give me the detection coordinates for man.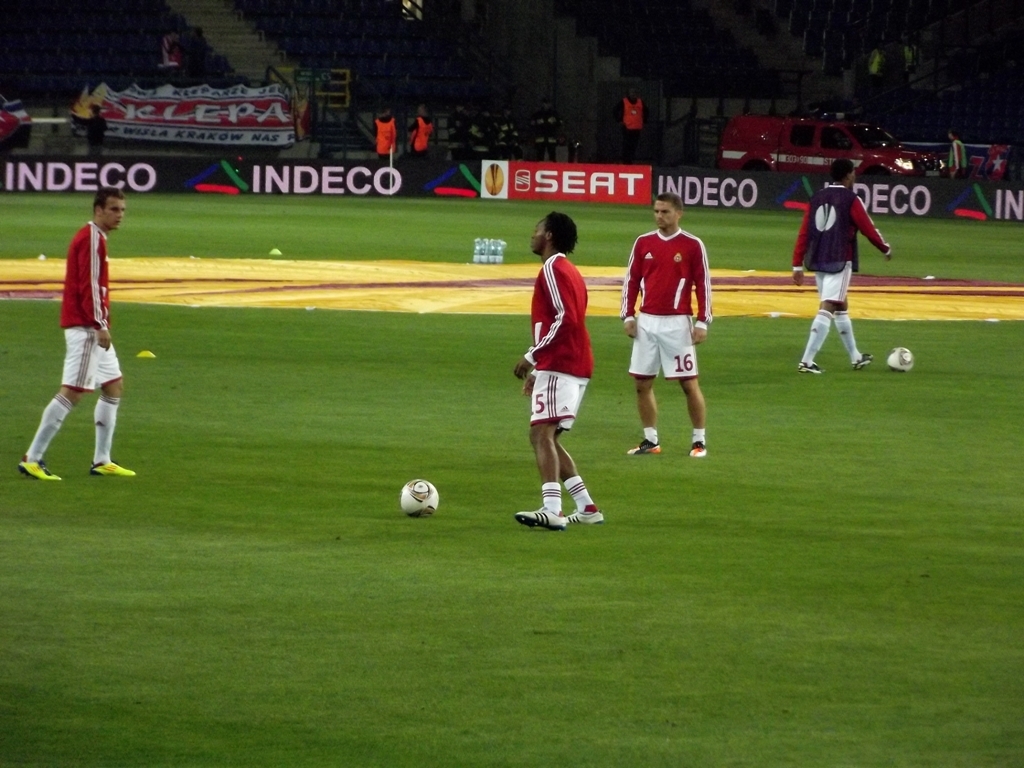
bbox=[406, 101, 433, 164].
